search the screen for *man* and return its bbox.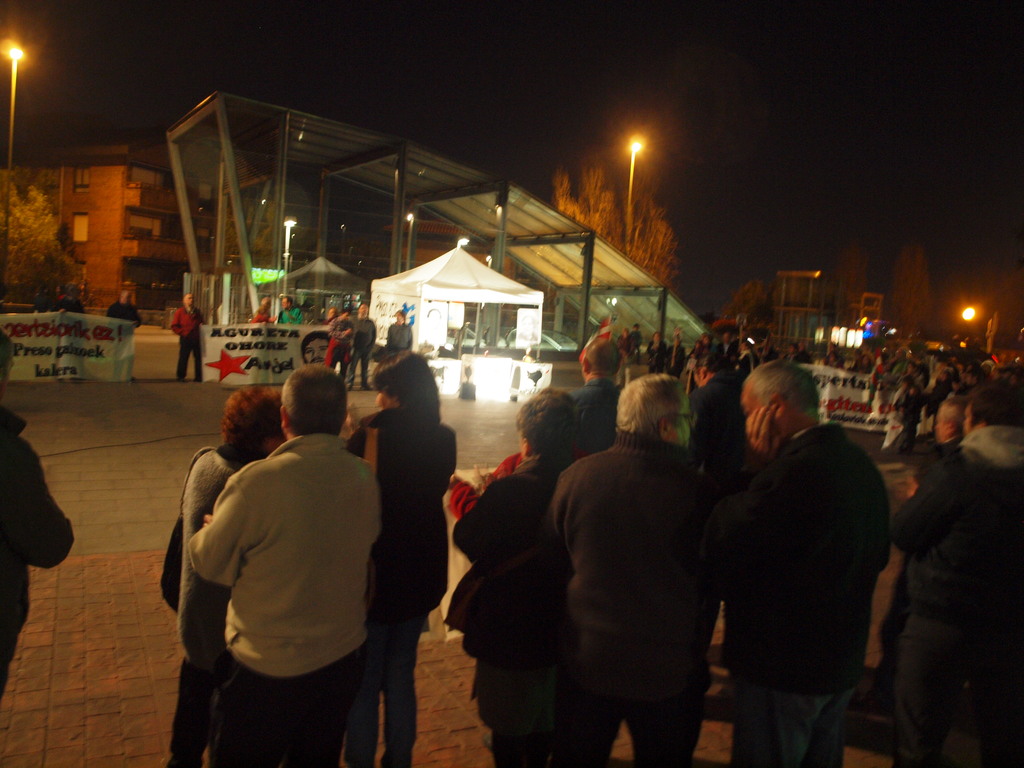
Found: x1=886, y1=381, x2=1023, y2=767.
